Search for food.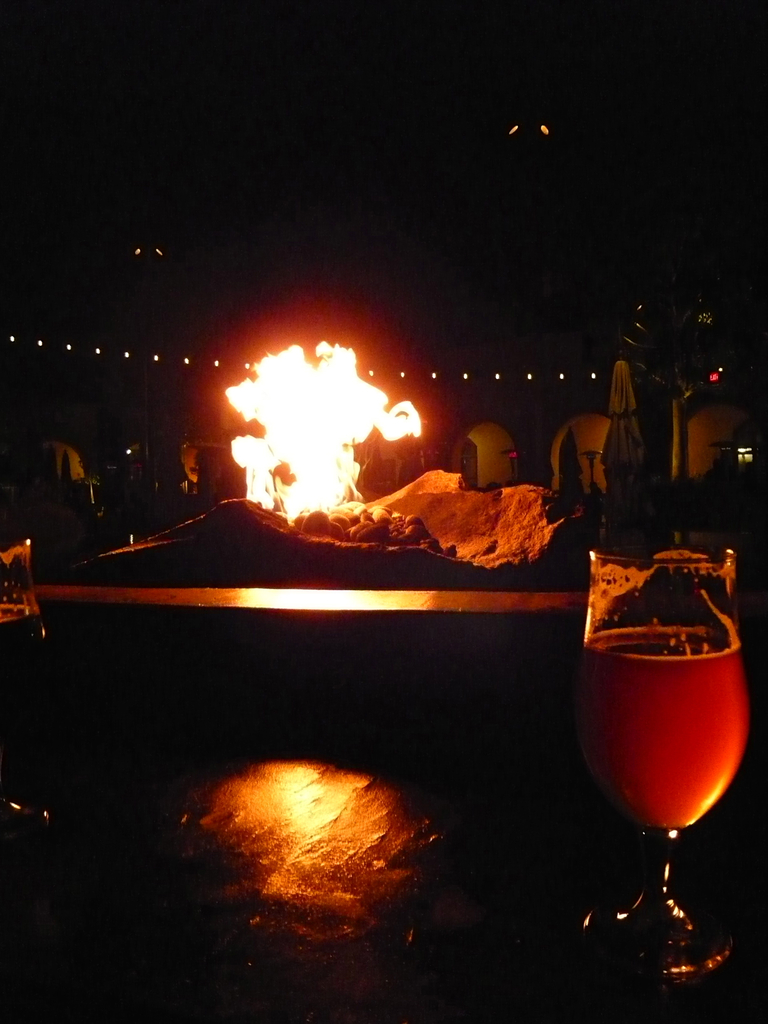
Found at locate(404, 479, 593, 566).
